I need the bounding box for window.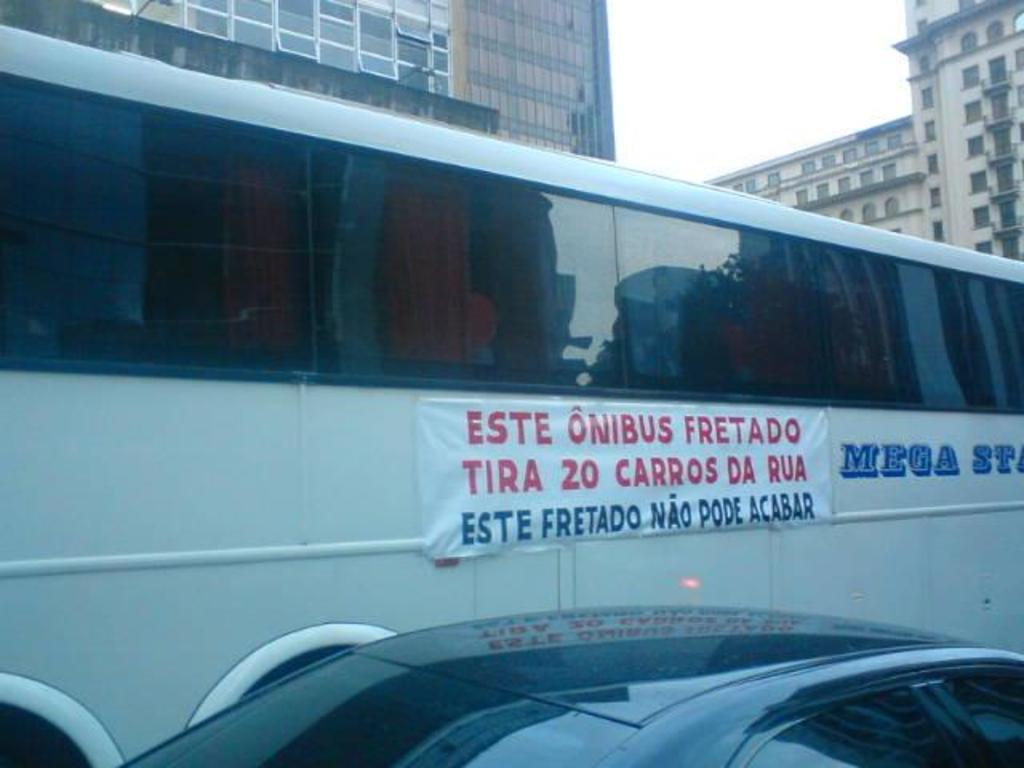
Here it is: rect(962, 61, 981, 85).
